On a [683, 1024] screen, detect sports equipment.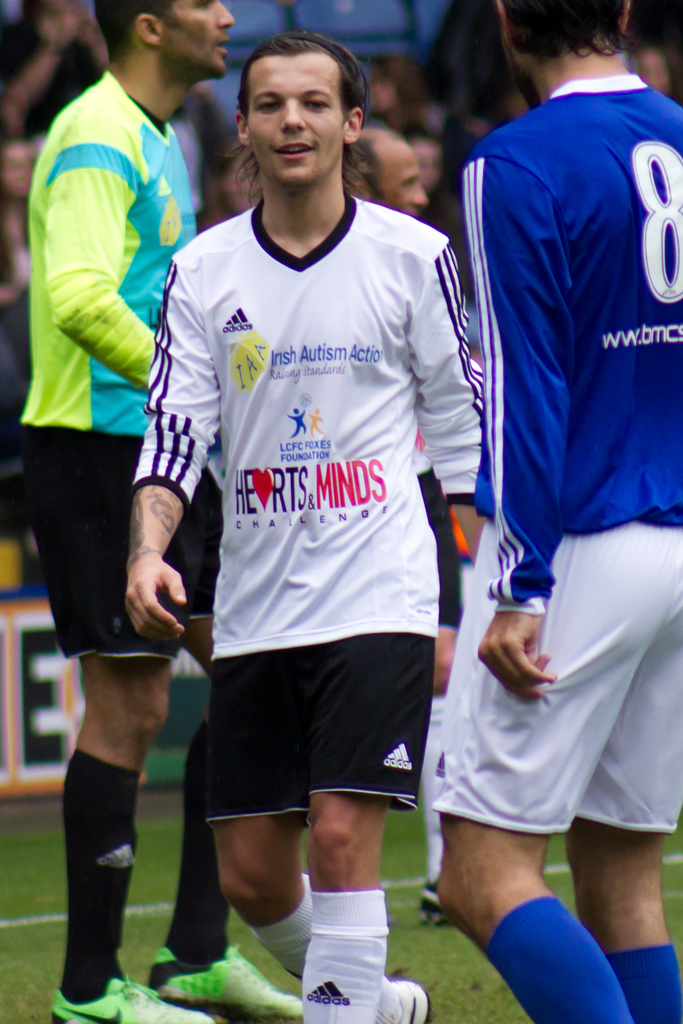
region(143, 937, 300, 1023).
